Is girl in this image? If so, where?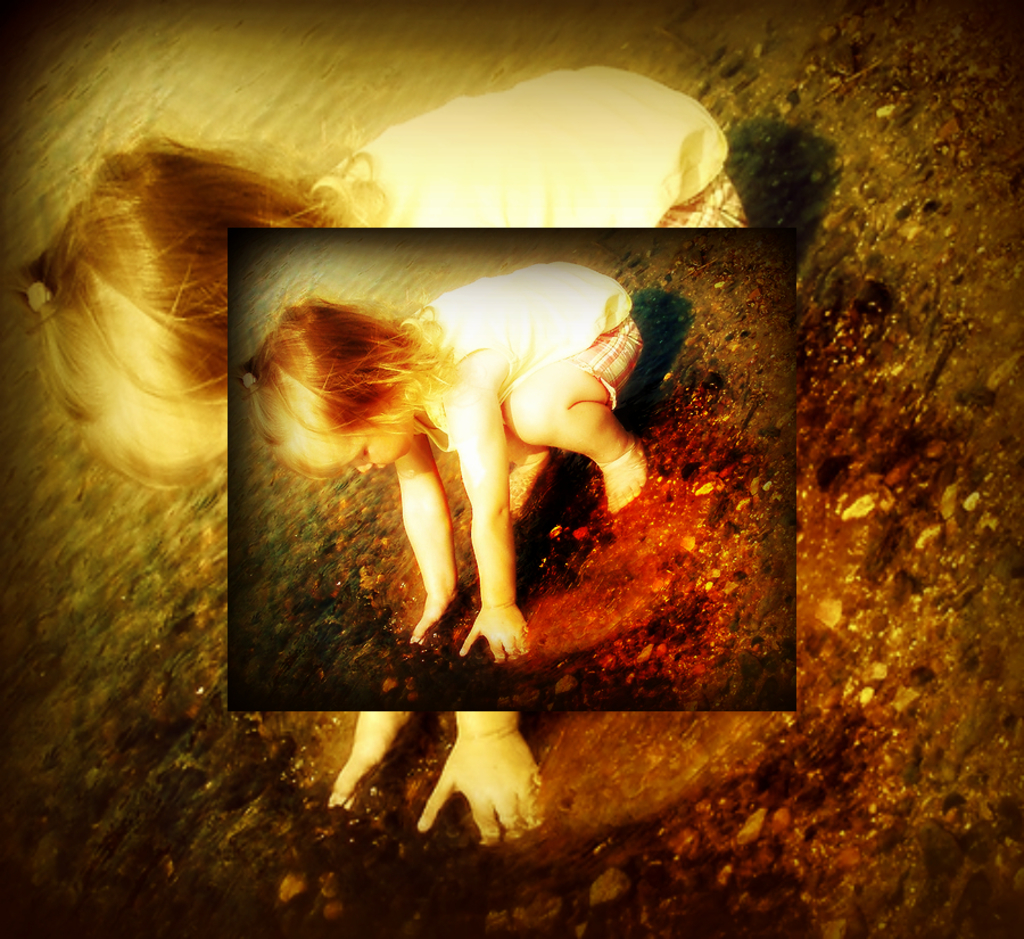
Yes, at (9, 63, 745, 842).
